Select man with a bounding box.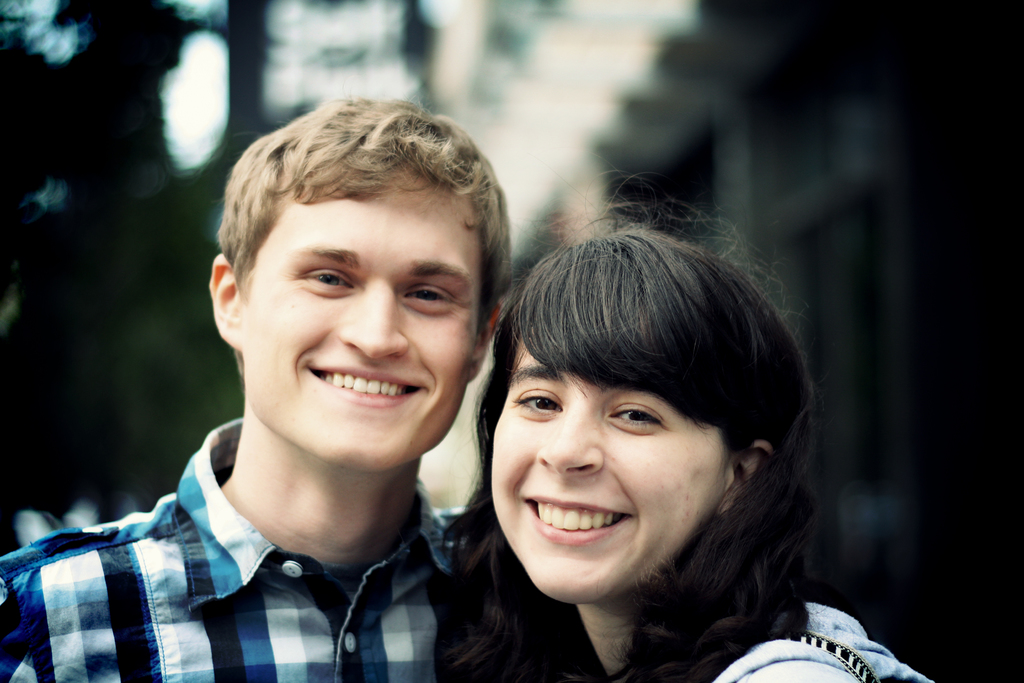
region(29, 103, 593, 681).
